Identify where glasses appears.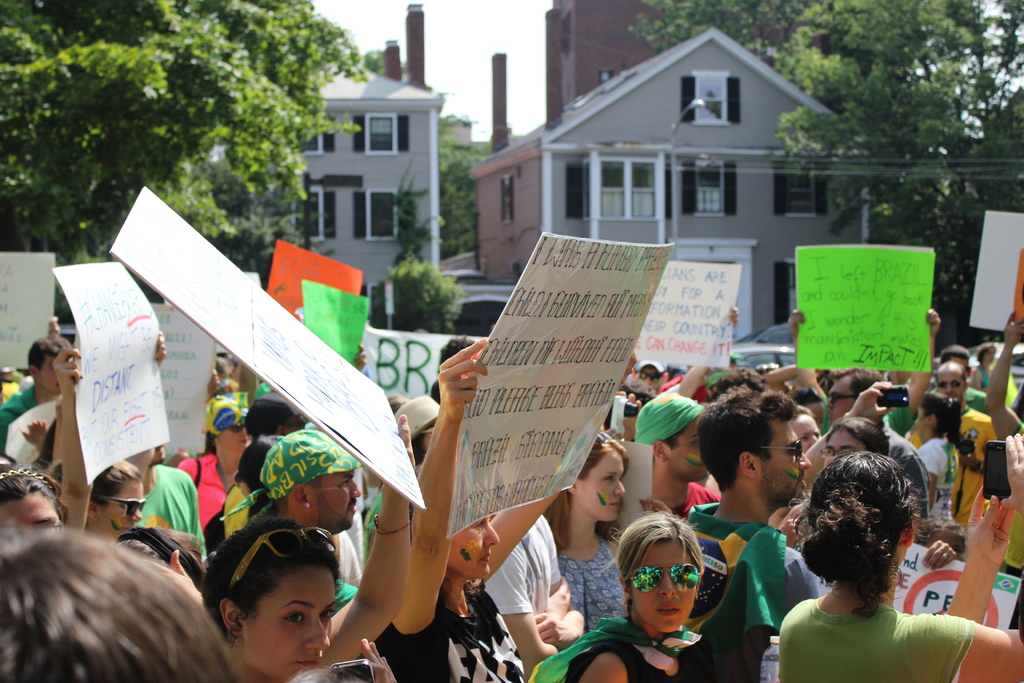
Appears at x1=825 y1=384 x2=860 y2=403.
